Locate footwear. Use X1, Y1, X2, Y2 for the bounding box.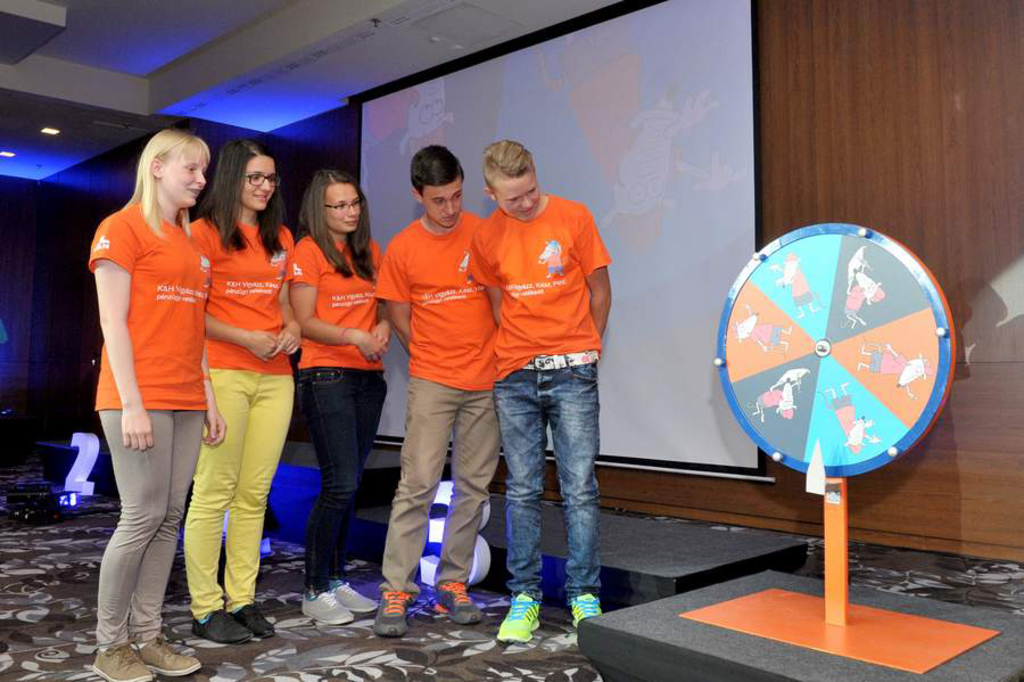
89, 638, 154, 681.
